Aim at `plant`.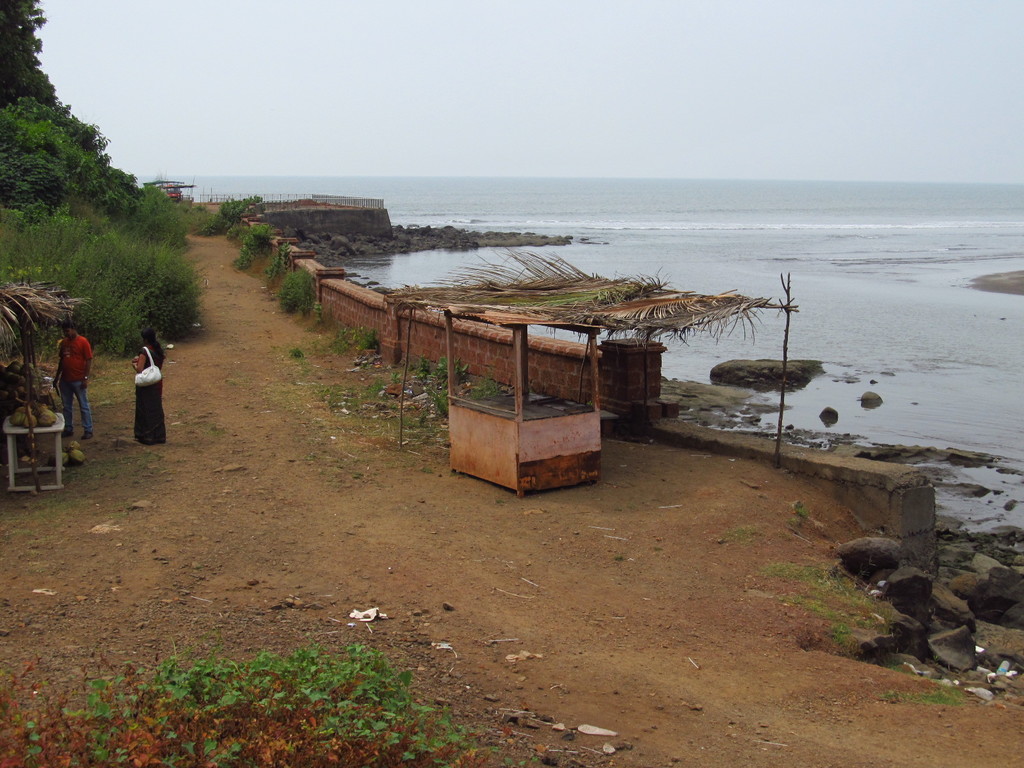
Aimed at 828,623,852,645.
